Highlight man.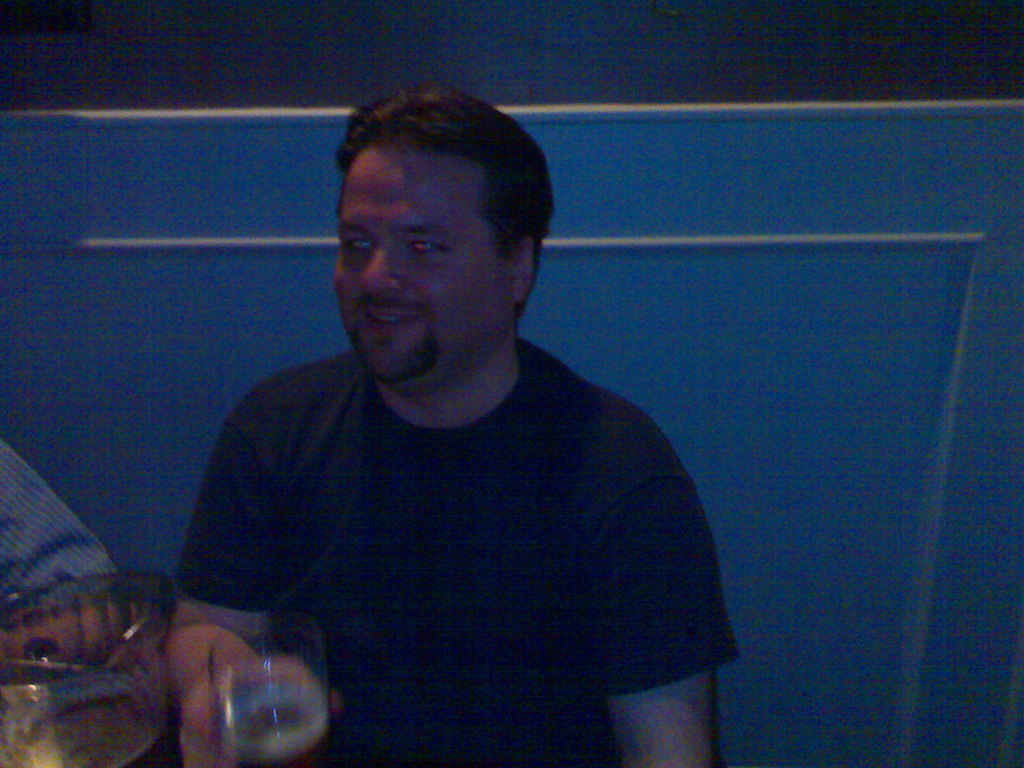
Highlighted region: box(146, 88, 741, 753).
